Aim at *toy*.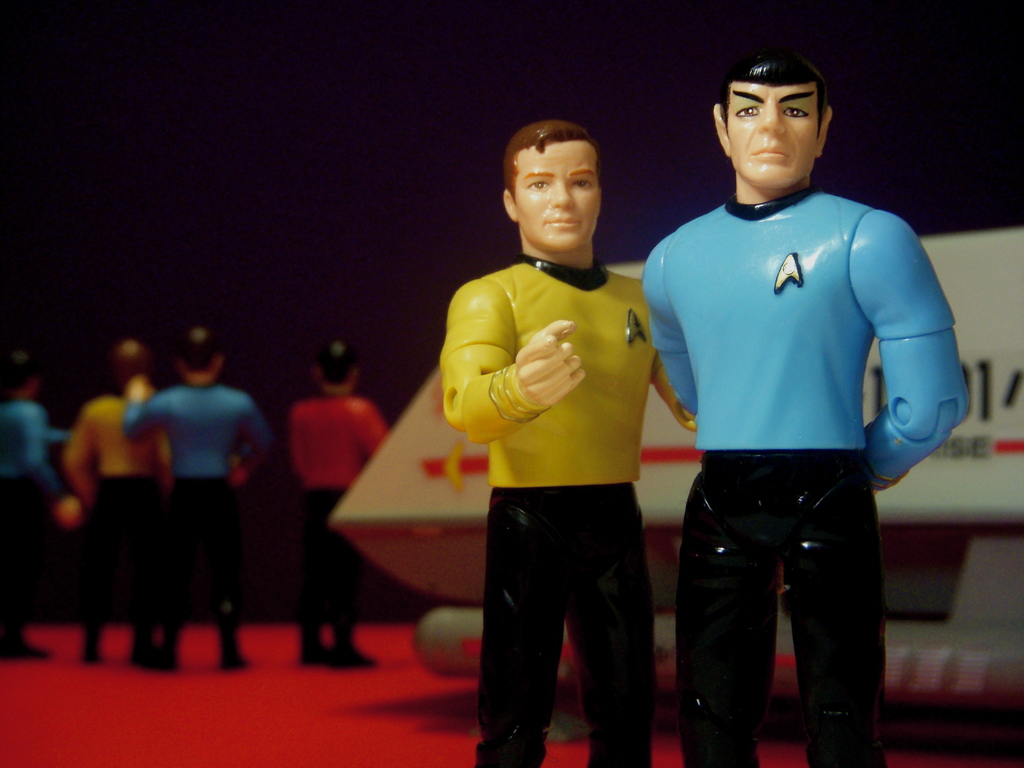
Aimed at x1=0 y1=339 x2=80 y2=666.
